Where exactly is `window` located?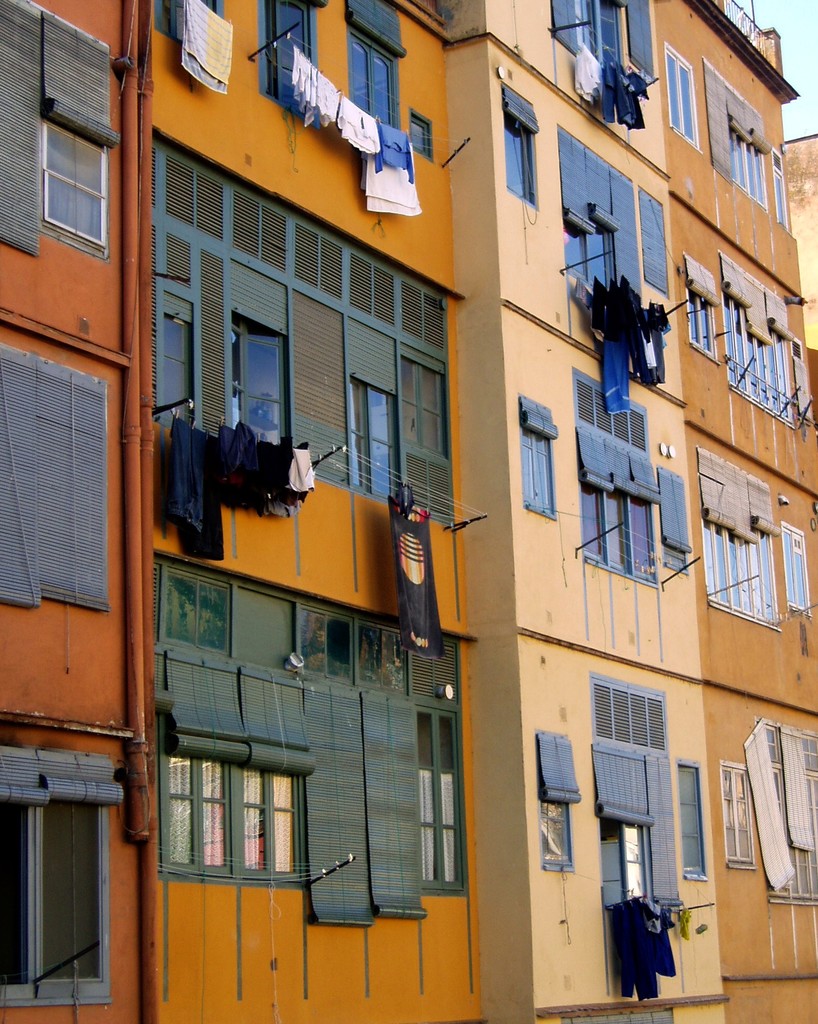
Its bounding box is locate(678, 759, 707, 878).
